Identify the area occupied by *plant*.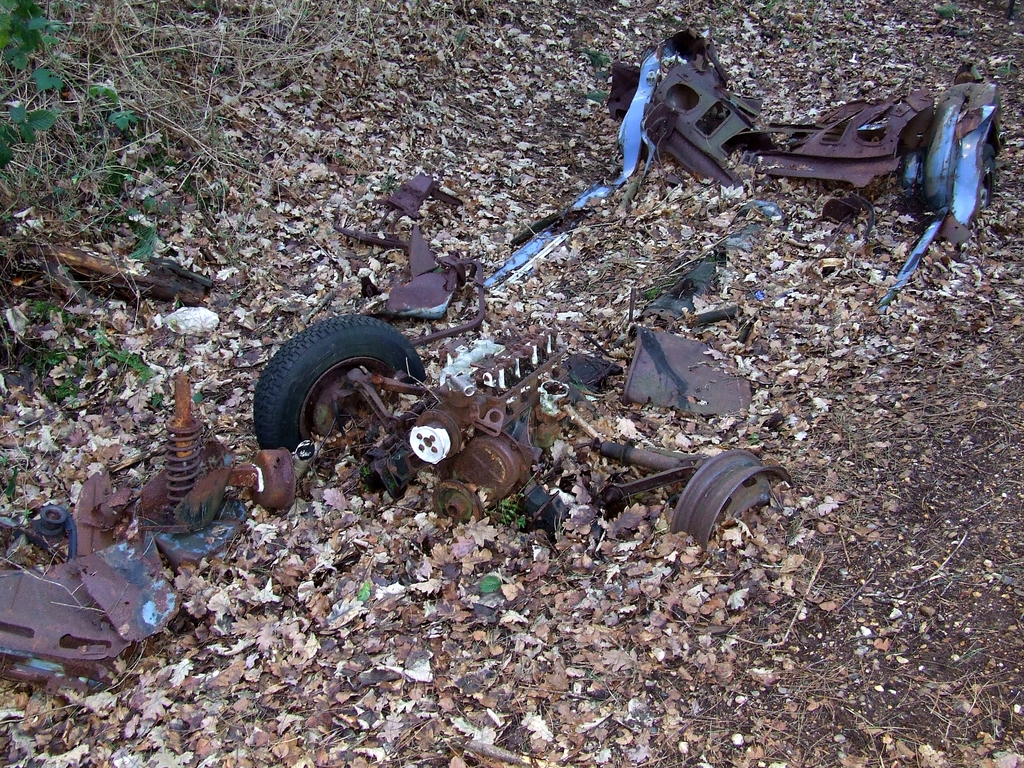
Area: box=[831, 55, 844, 66].
